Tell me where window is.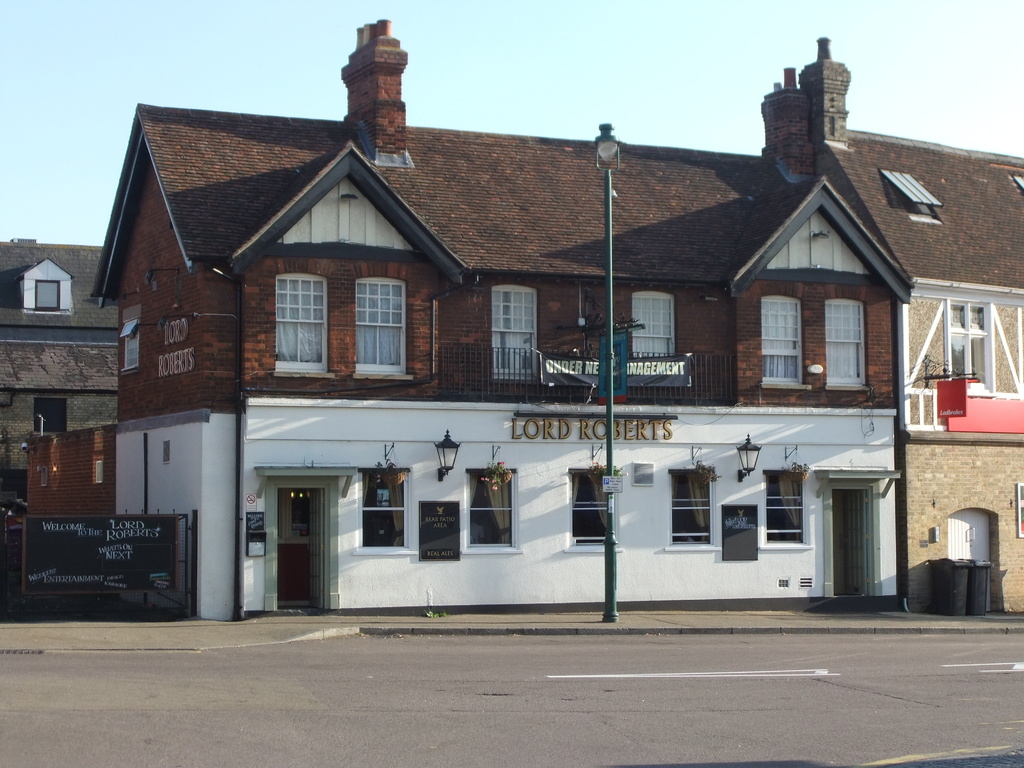
window is at region(115, 297, 154, 388).
